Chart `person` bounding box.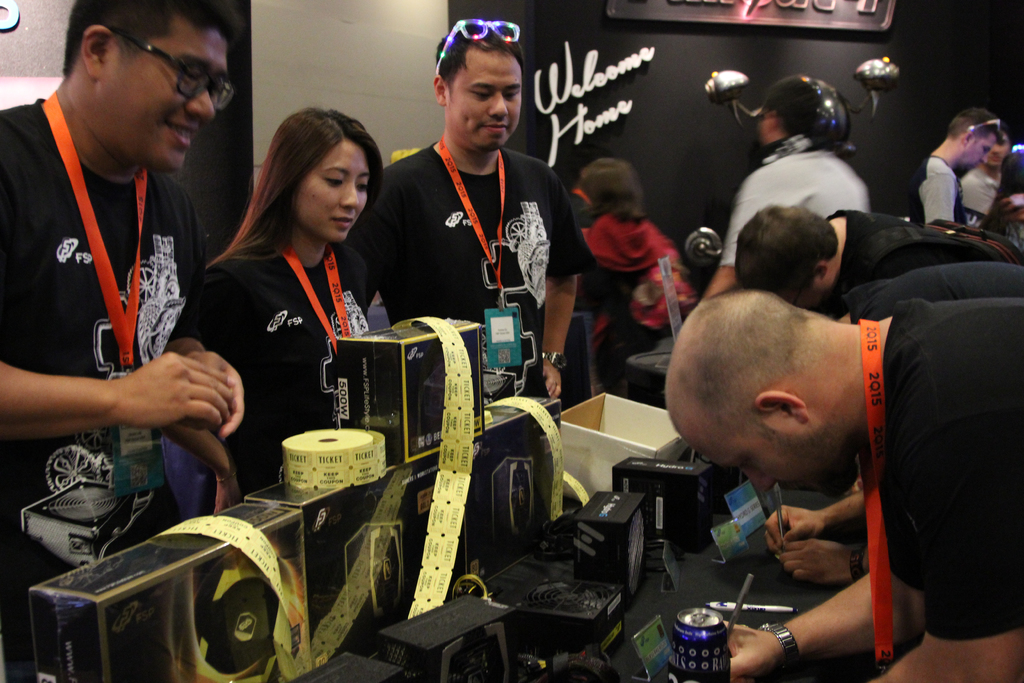
Charted: x1=577 y1=157 x2=689 y2=399.
